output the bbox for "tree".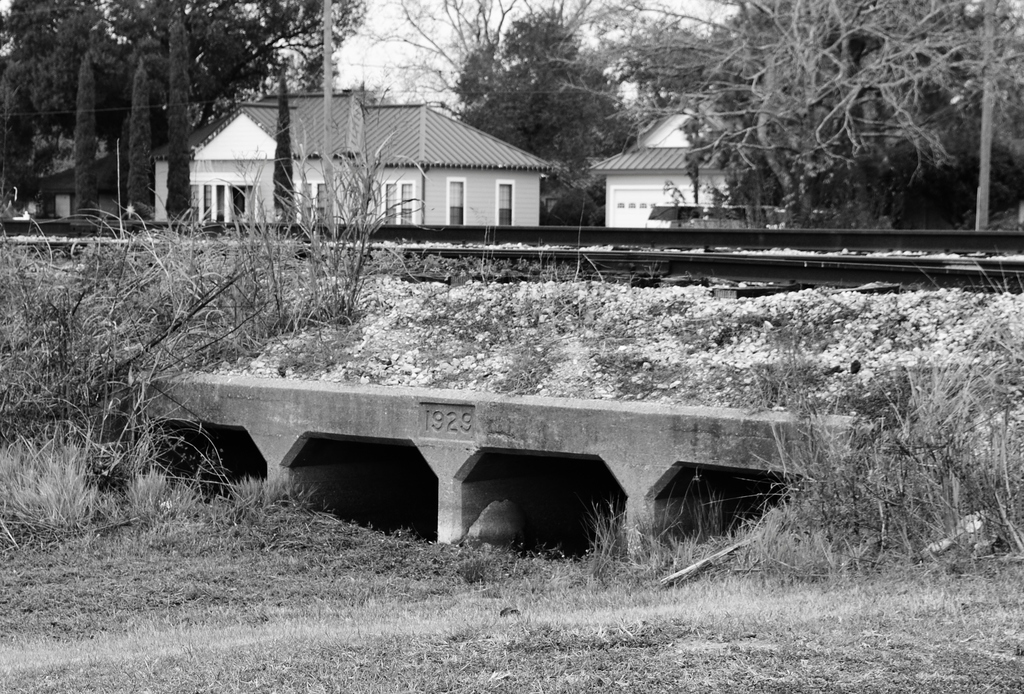
(x1=339, y1=0, x2=712, y2=170).
